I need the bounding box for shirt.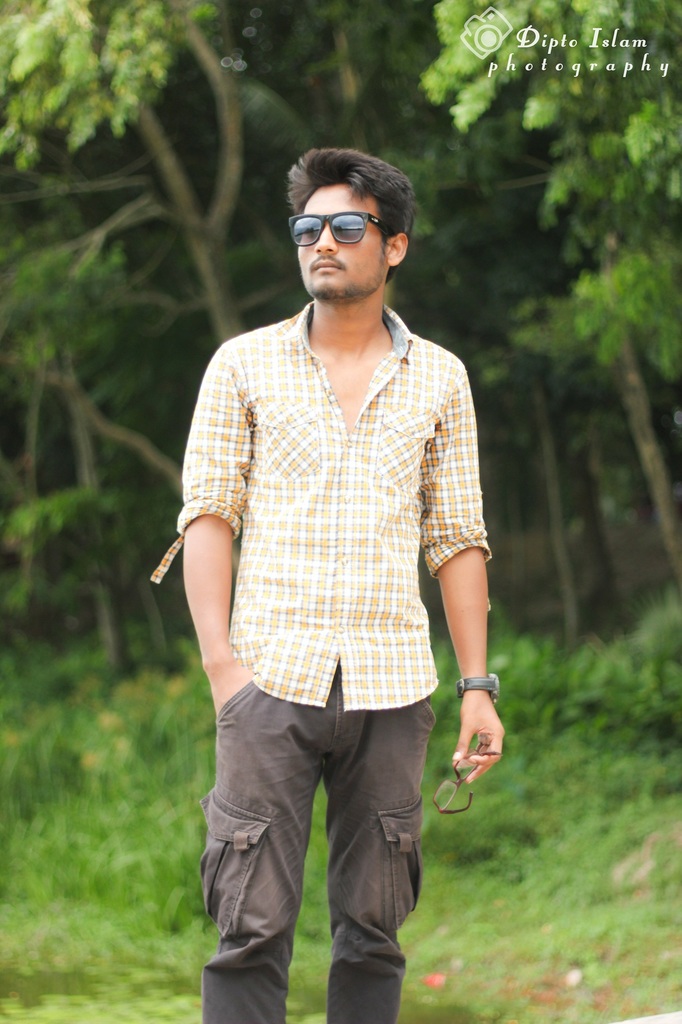
Here it is: select_region(146, 298, 492, 718).
